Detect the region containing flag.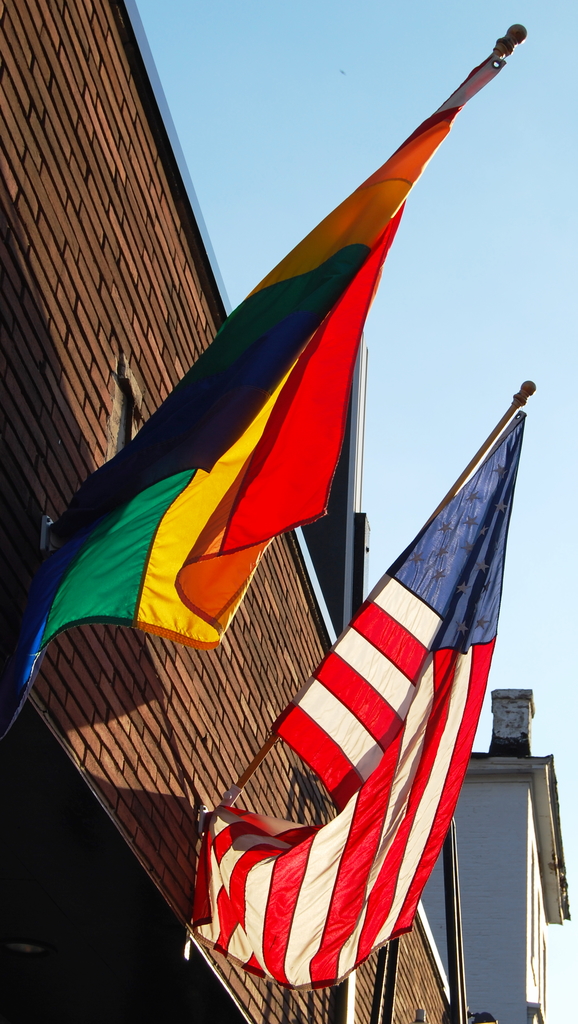
x1=187, y1=412, x2=529, y2=997.
